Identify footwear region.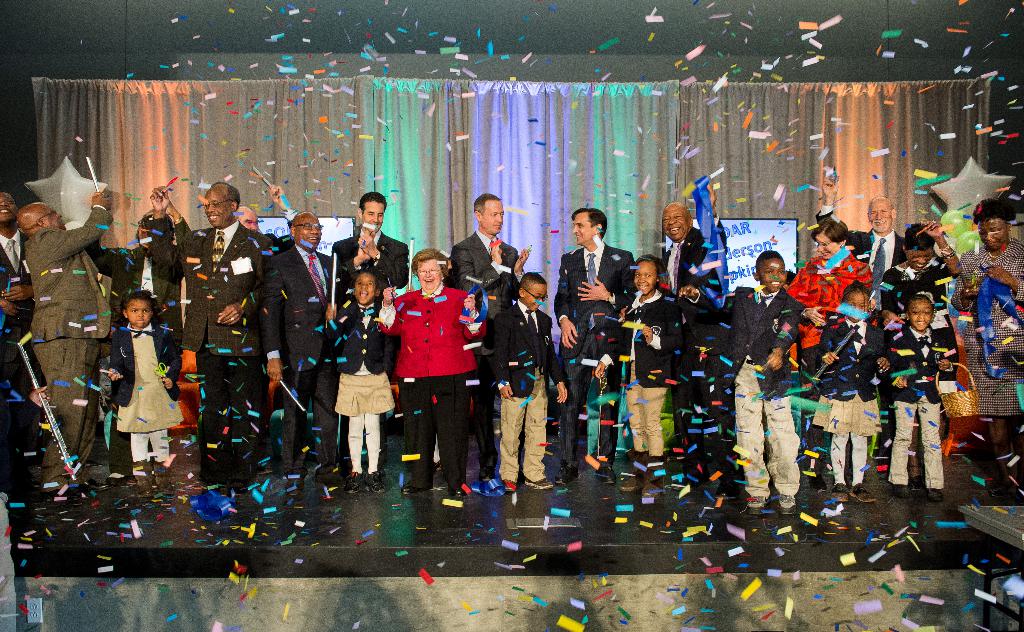
Region: box(911, 473, 928, 494).
